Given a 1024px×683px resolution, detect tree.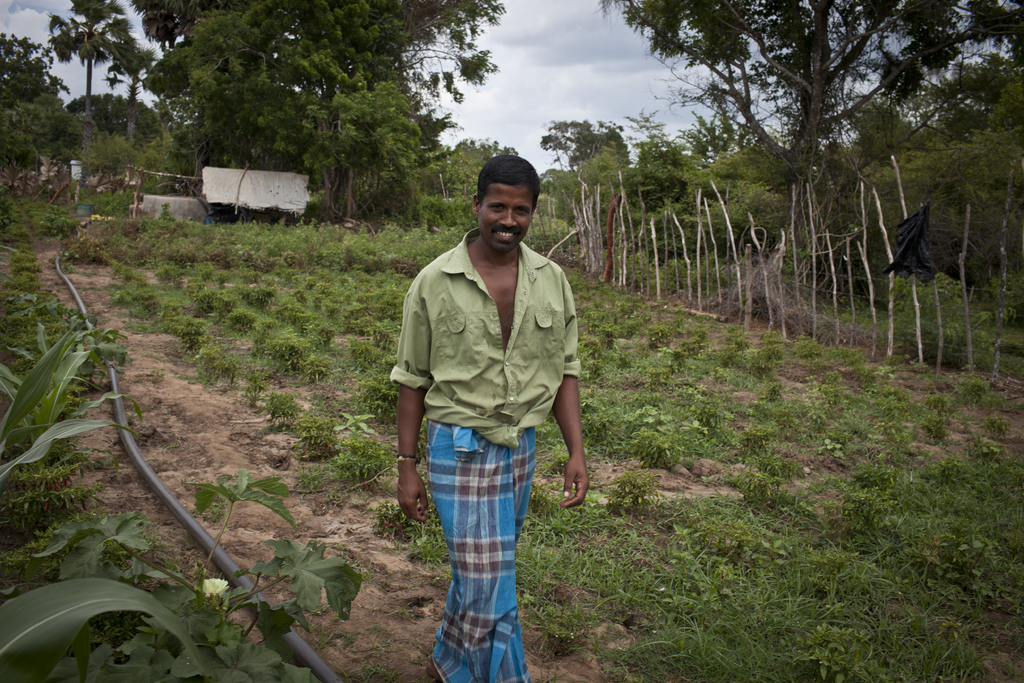
l=0, t=30, r=92, b=168.
